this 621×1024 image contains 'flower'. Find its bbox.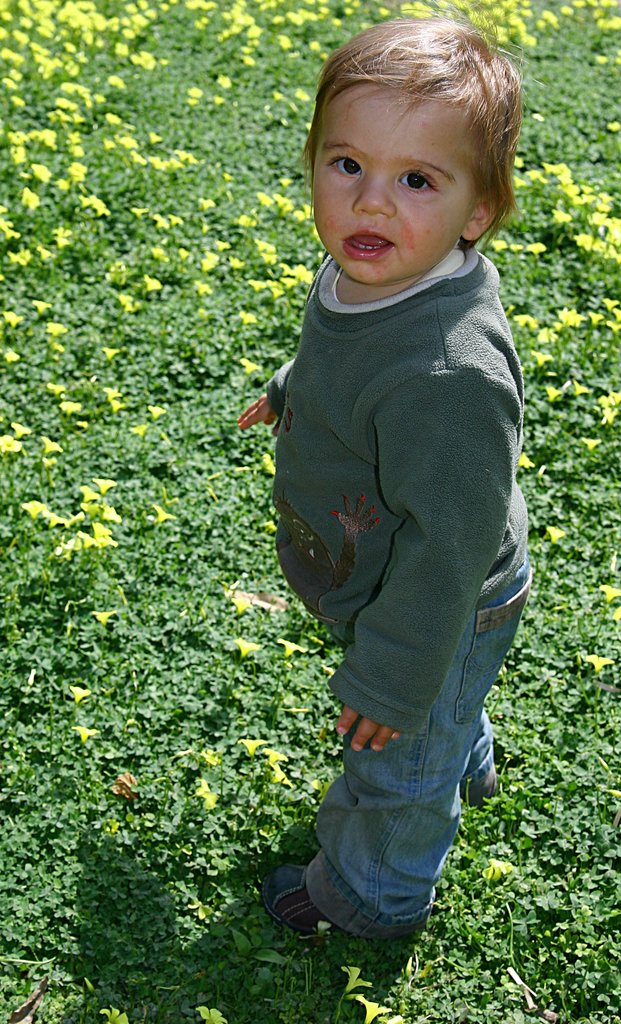
pyautogui.locateOnScreen(199, 753, 220, 765).
